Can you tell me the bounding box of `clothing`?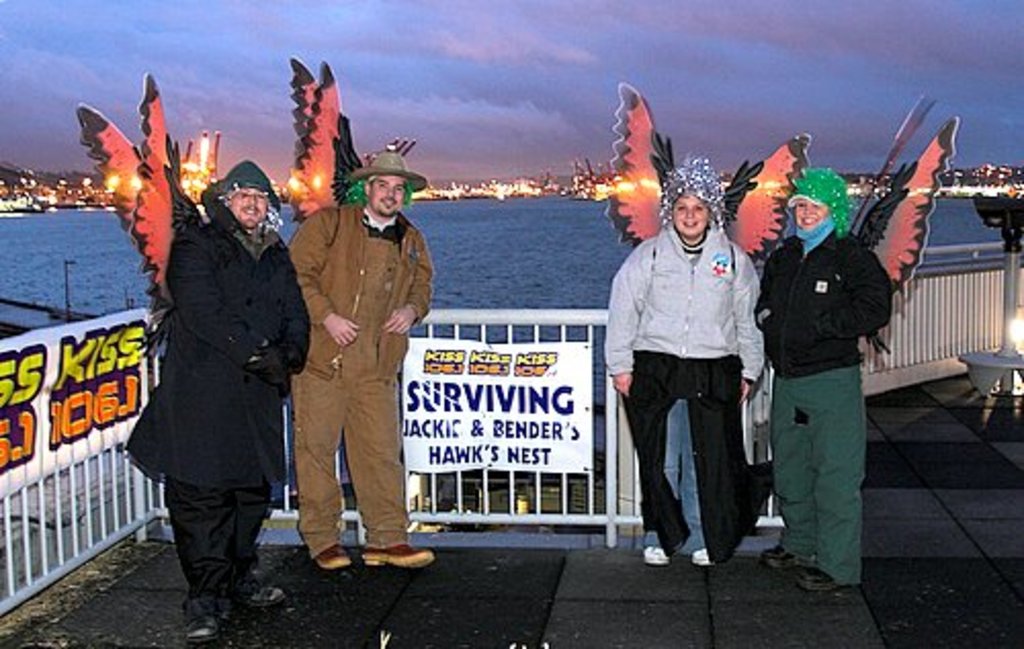
BBox(608, 227, 786, 530).
